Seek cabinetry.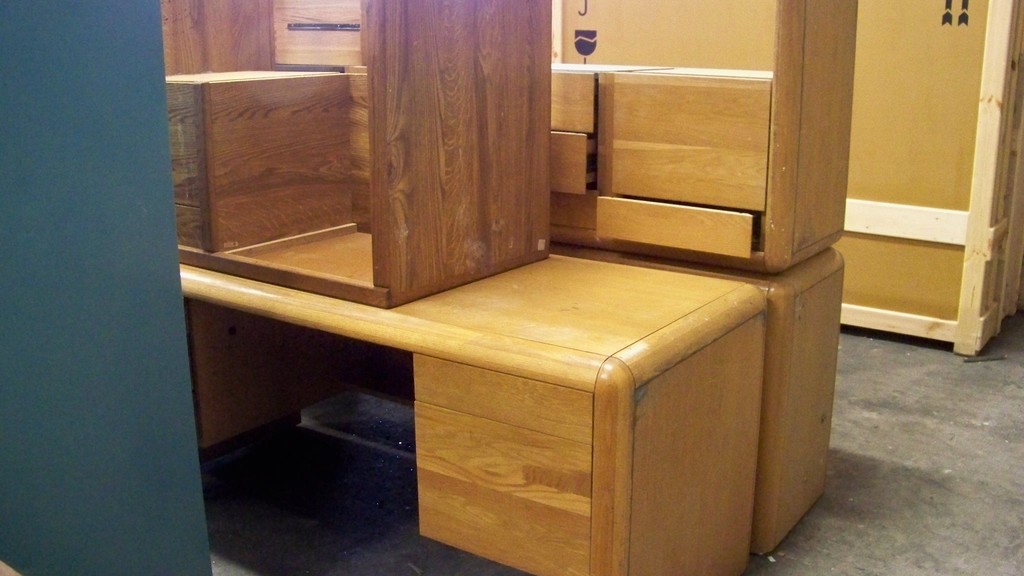
(755,260,842,544).
